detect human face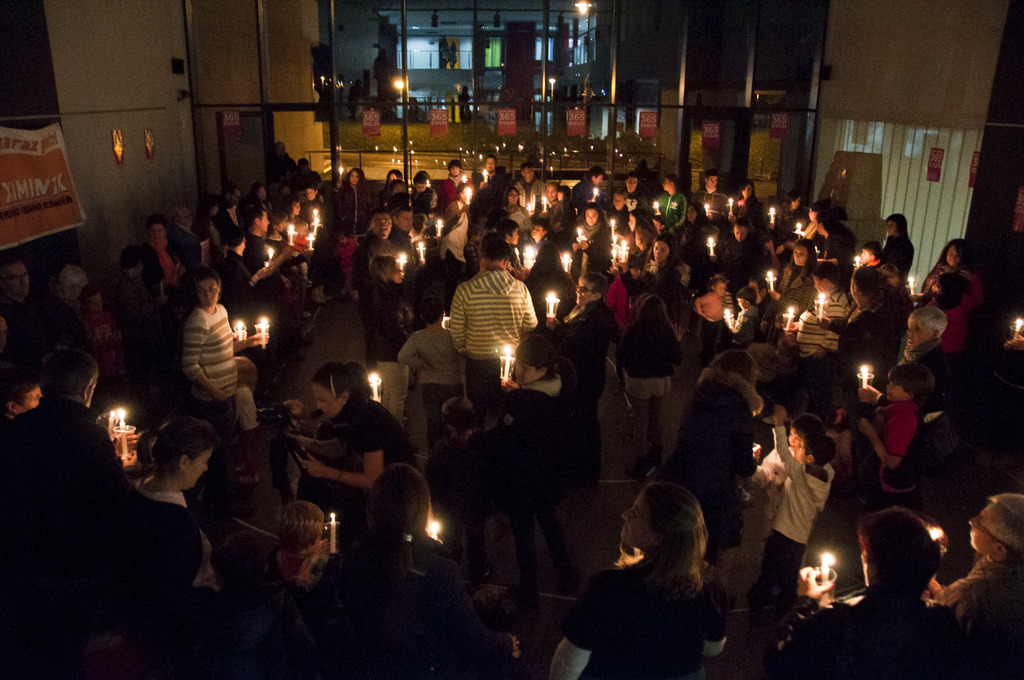
{"x1": 349, "y1": 166, "x2": 359, "y2": 186}
